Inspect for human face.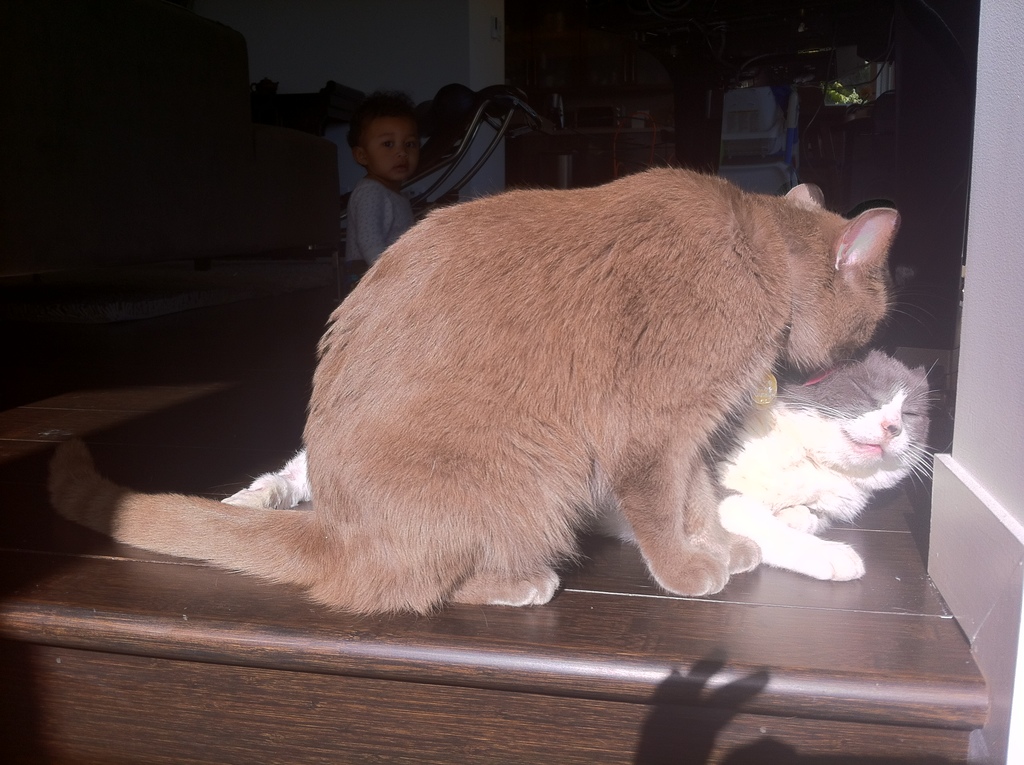
Inspection: {"left": 365, "top": 118, "right": 428, "bottom": 185}.
